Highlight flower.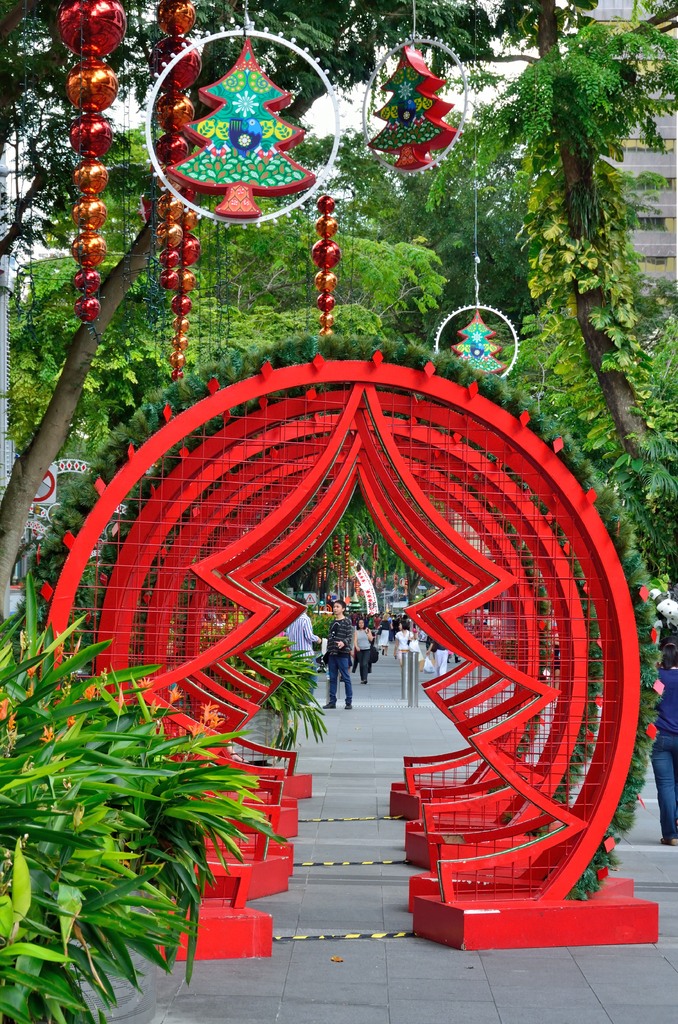
Highlighted region: 27:664:36:678.
